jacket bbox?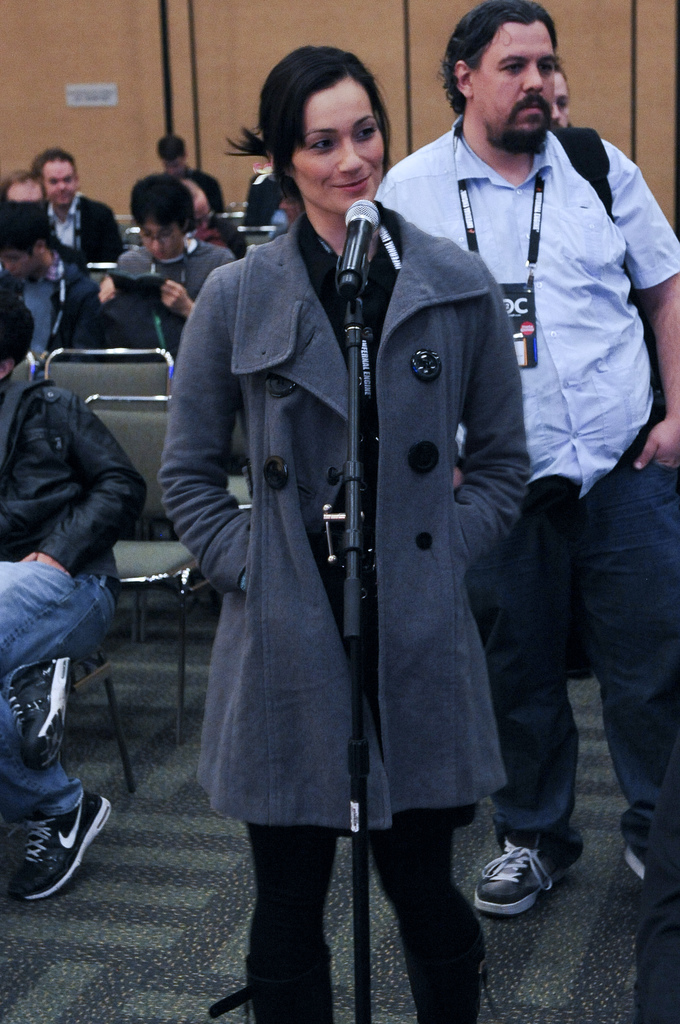
<region>147, 207, 533, 847</region>
